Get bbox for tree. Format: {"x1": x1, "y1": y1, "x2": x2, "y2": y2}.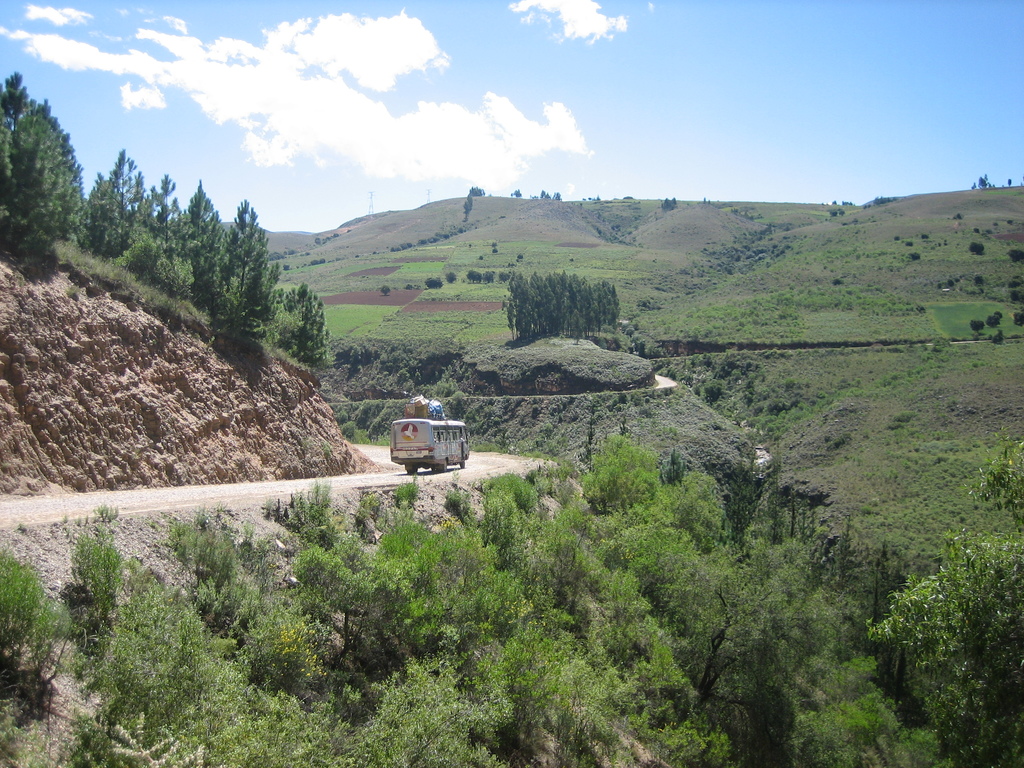
{"x1": 1, "y1": 70, "x2": 33, "y2": 134}.
